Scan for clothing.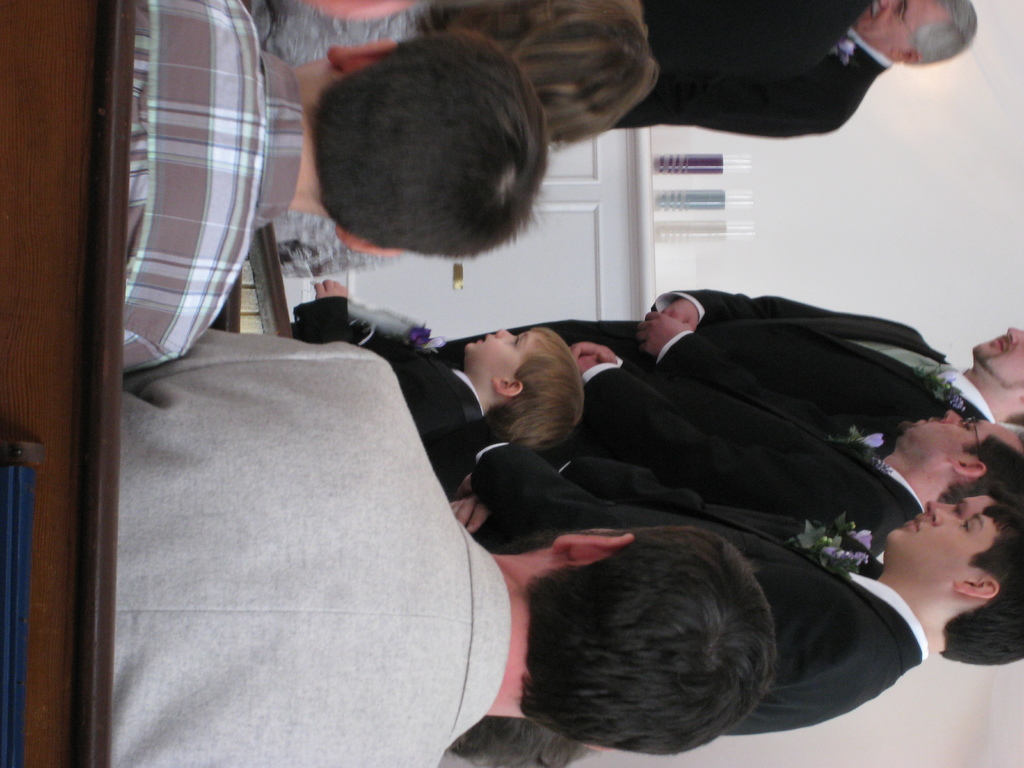
Scan result: [125,0,304,376].
